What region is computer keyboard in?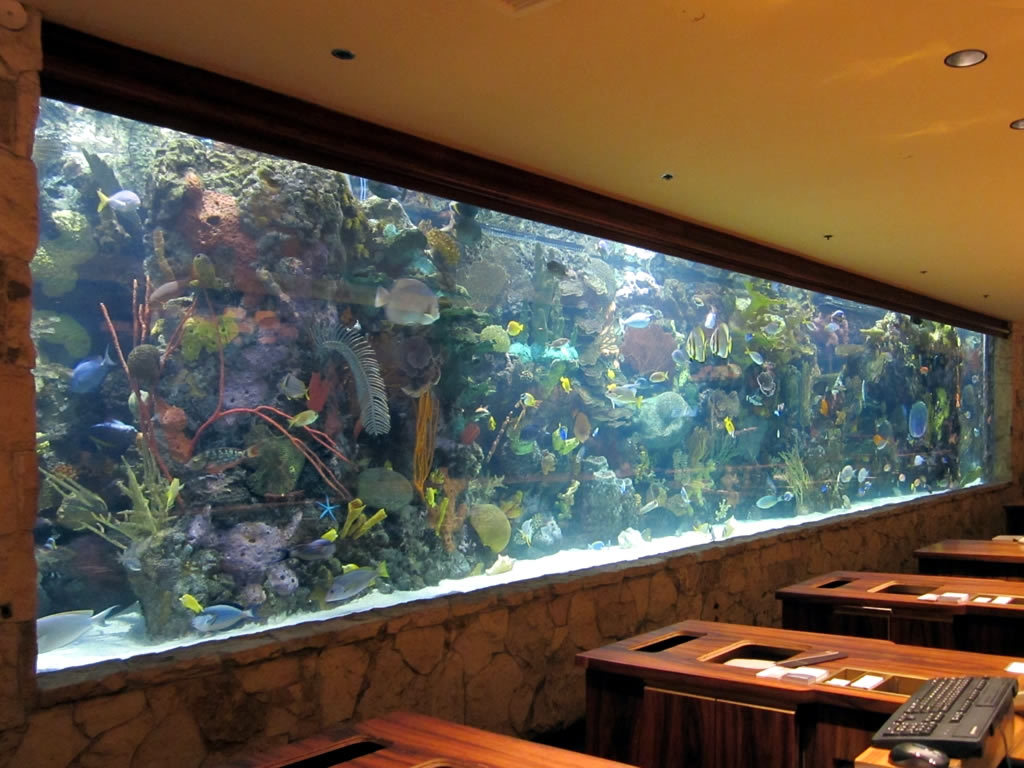
box(872, 673, 1018, 750).
